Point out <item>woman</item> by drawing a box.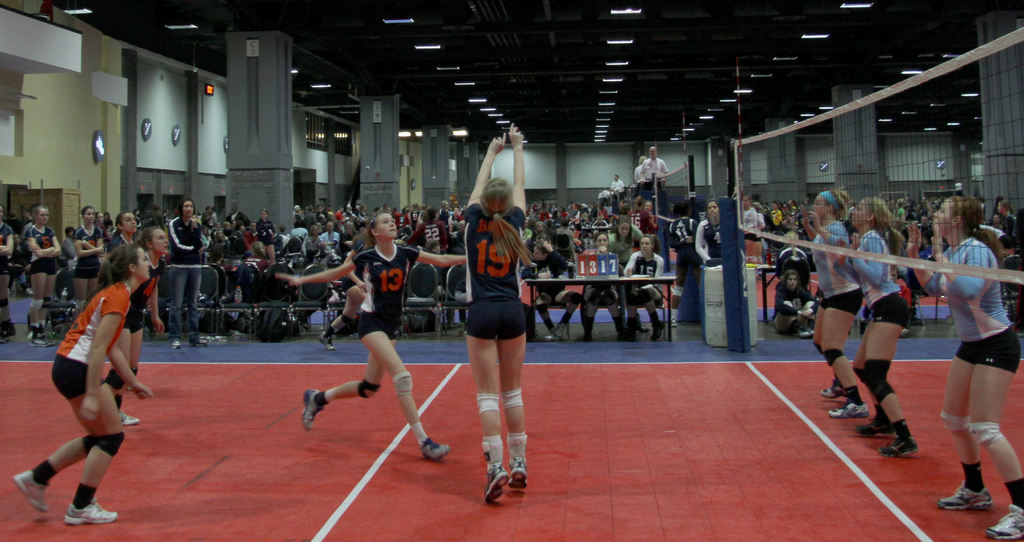
region(447, 208, 460, 224).
